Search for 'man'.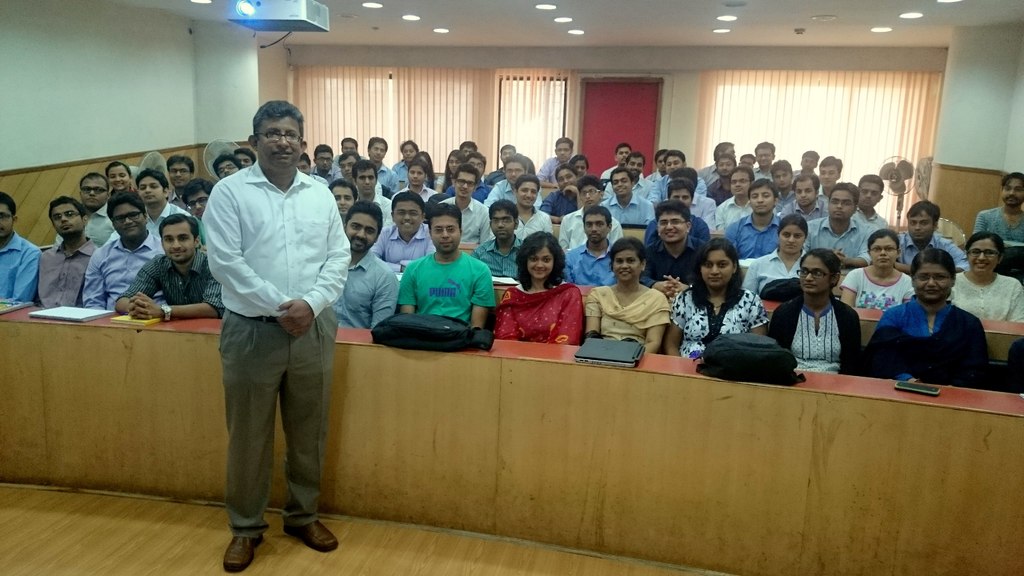
Found at BBox(0, 190, 41, 302).
